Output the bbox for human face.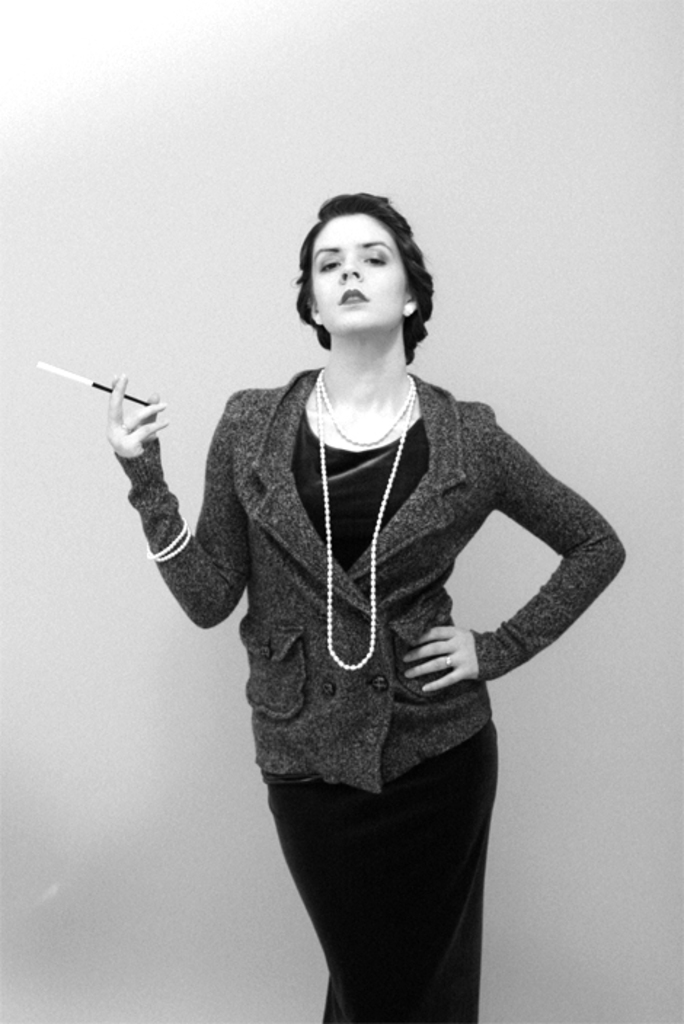
{"left": 310, "top": 212, "right": 407, "bottom": 335}.
